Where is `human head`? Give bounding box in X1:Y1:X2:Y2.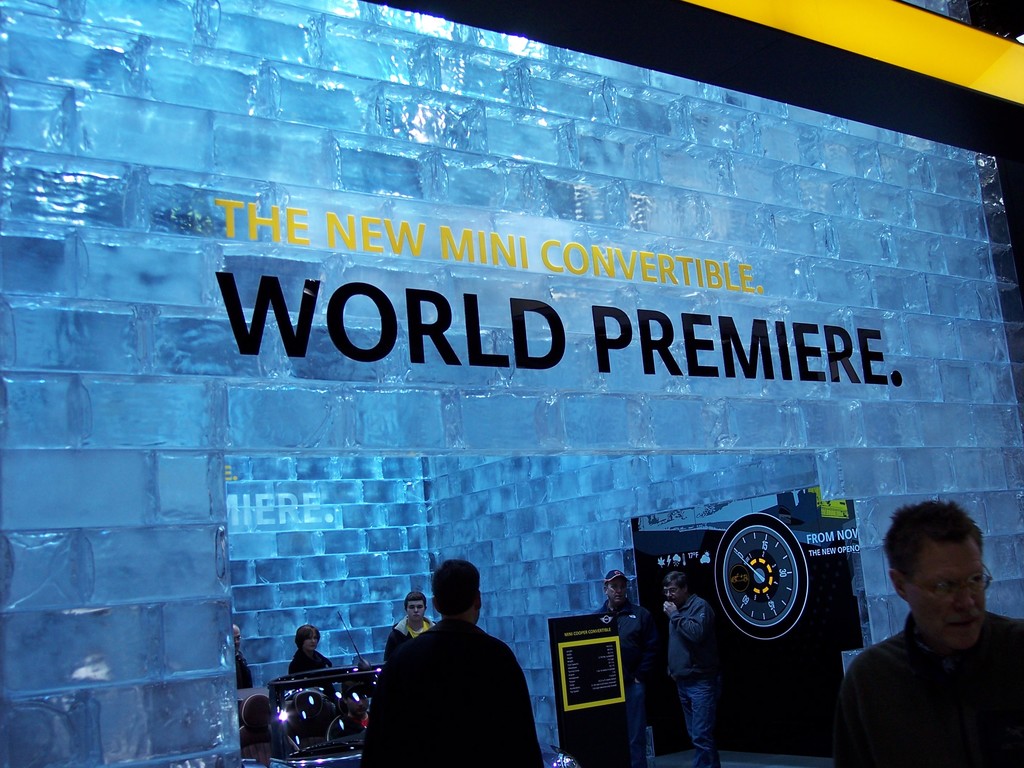
231:627:244:648.
